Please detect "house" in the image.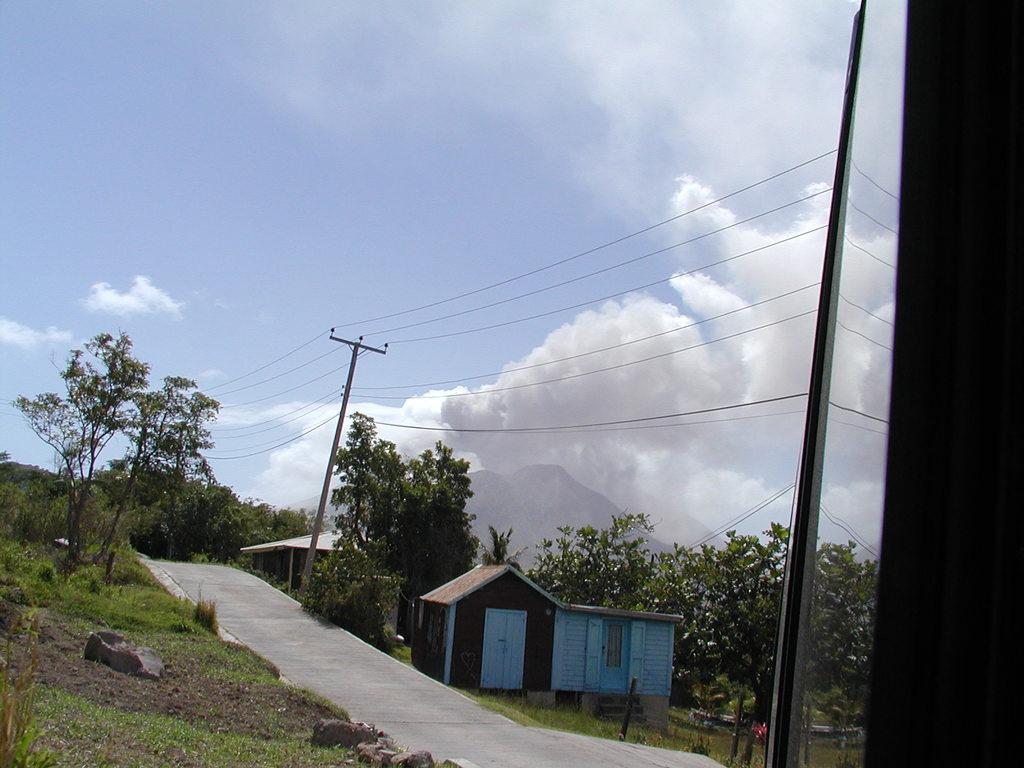
(413, 557, 690, 708).
